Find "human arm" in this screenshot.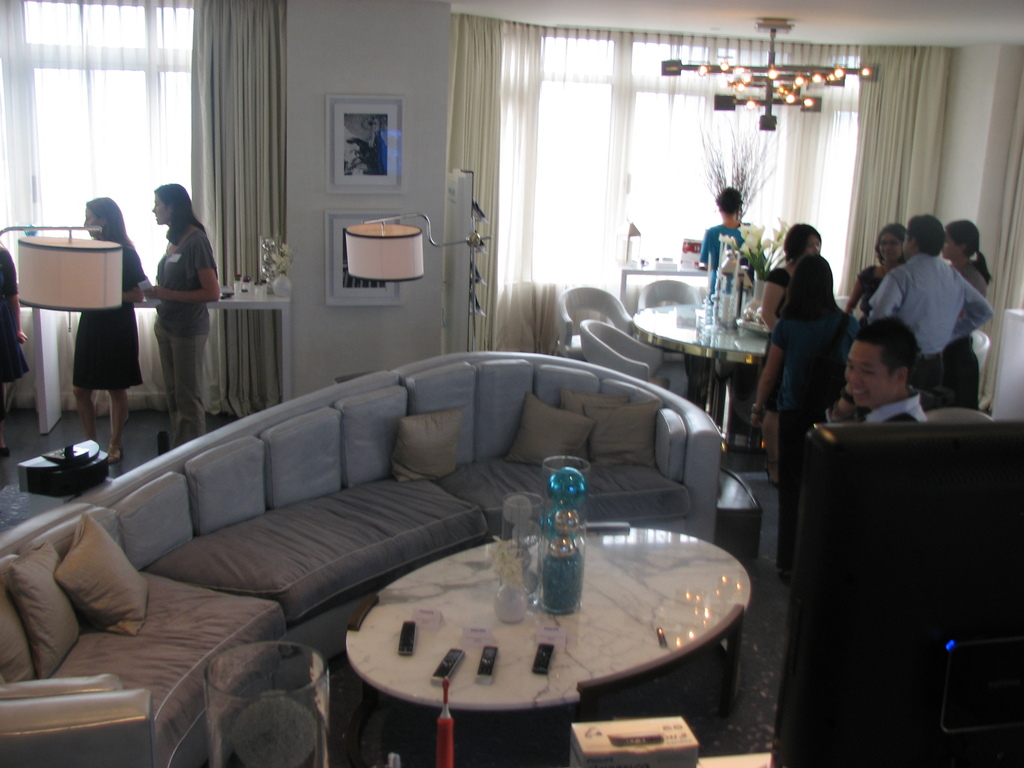
The bounding box for "human arm" is 951,277,996,347.
